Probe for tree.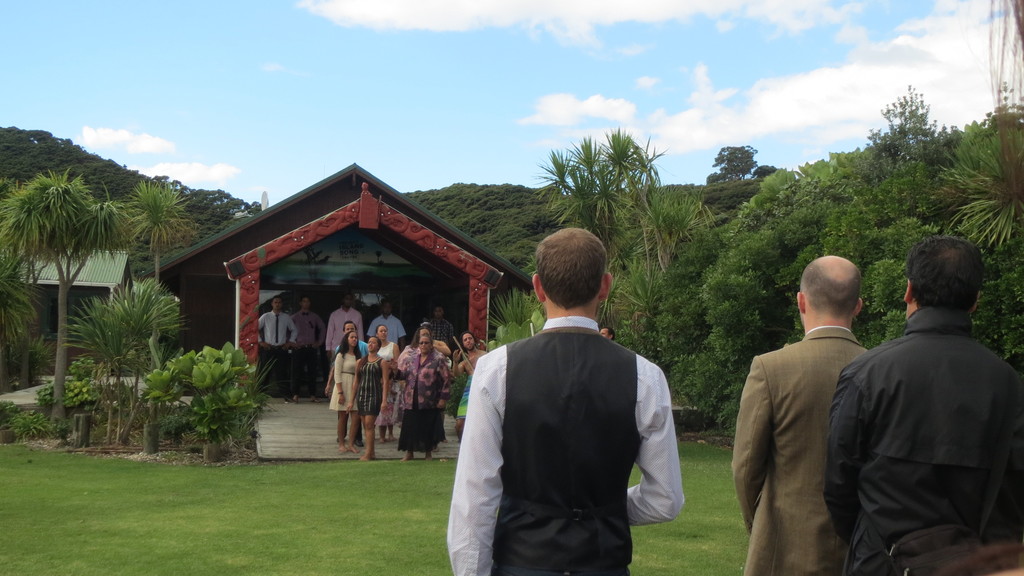
Probe result: box=[145, 339, 269, 462].
